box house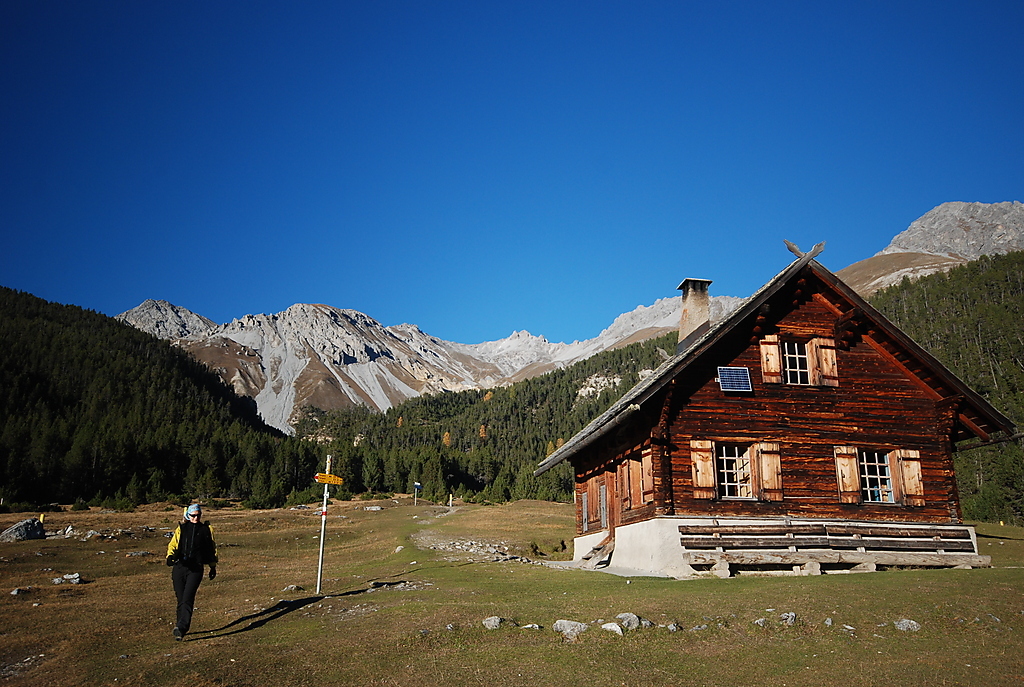
[left=531, top=237, right=1023, bottom=580]
